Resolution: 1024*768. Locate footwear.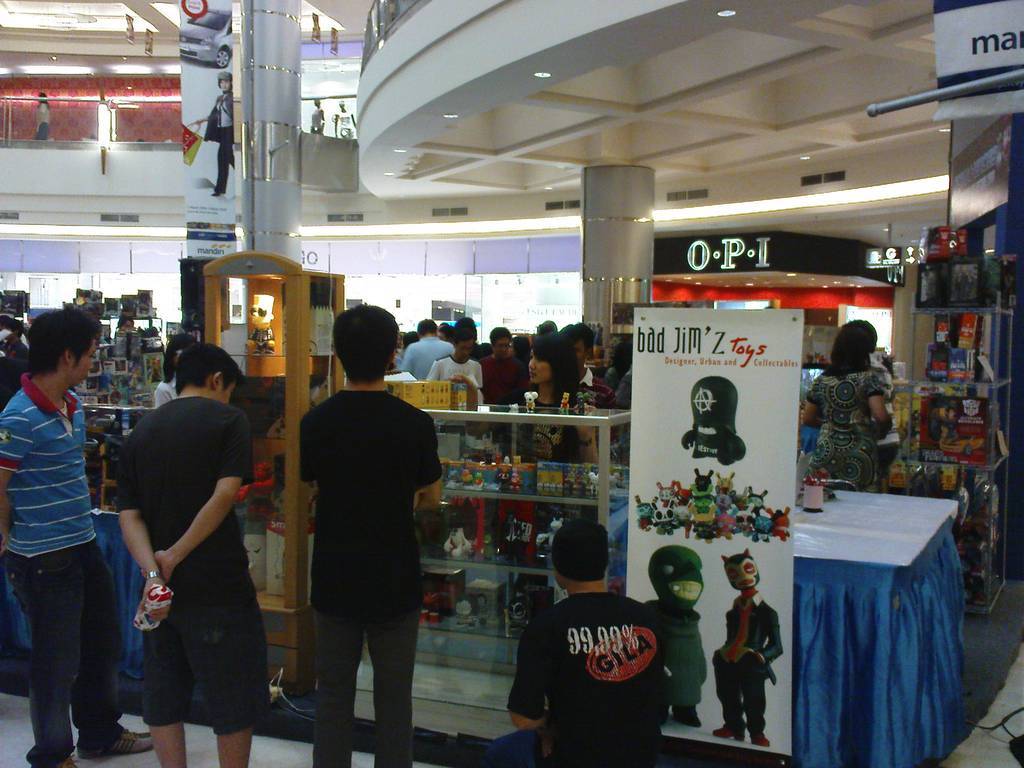
(711,727,746,743).
